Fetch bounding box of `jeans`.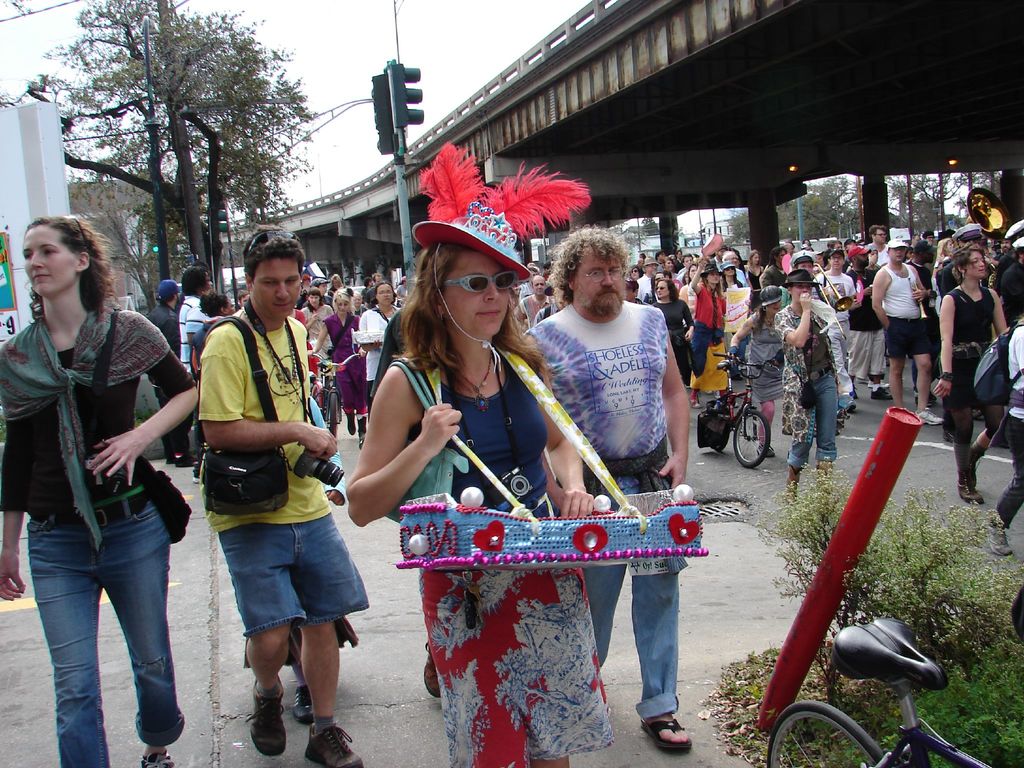
Bbox: select_region(1001, 418, 1023, 530).
